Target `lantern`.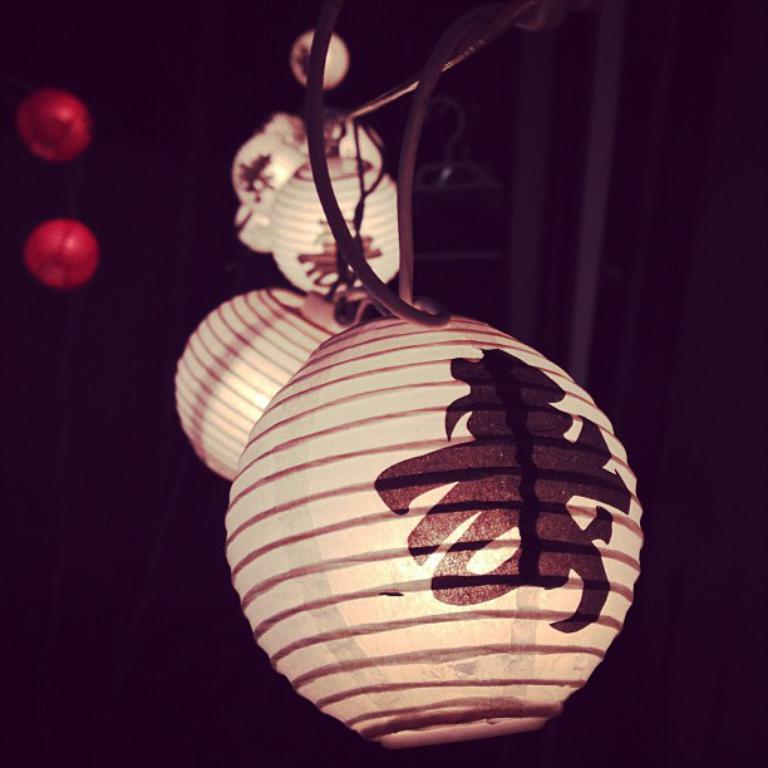
Target region: 14:85:90:161.
